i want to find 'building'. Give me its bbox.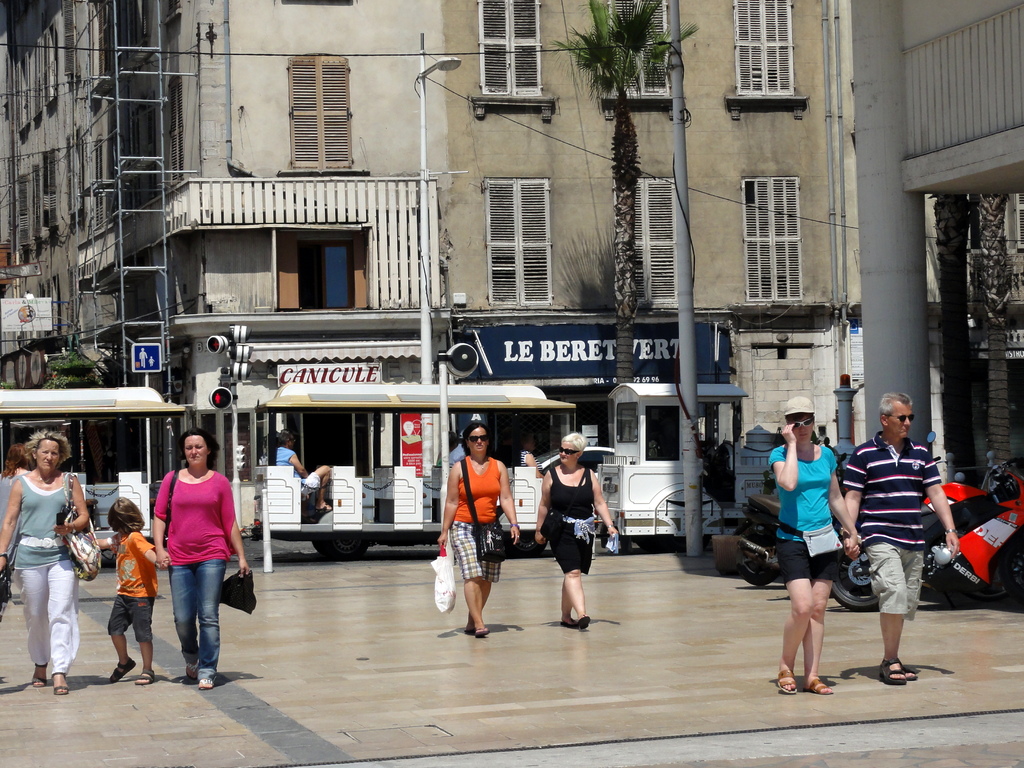
<box>0,0,1023,485</box>.
